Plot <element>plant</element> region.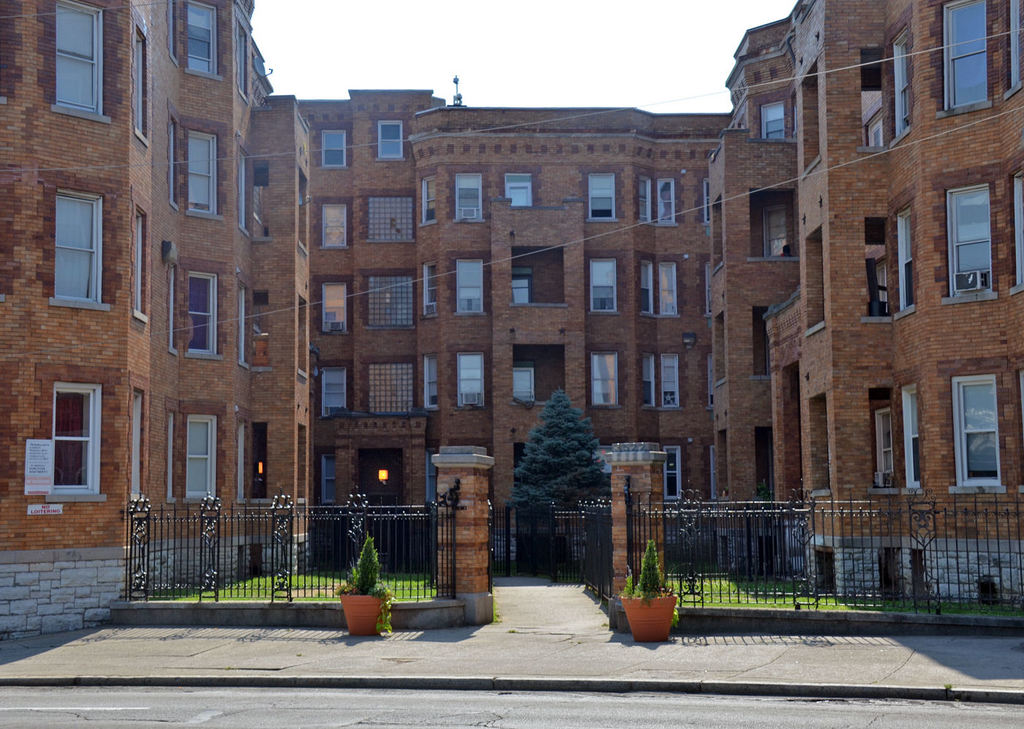
Plotted at box(344, 532, 399, 635).
